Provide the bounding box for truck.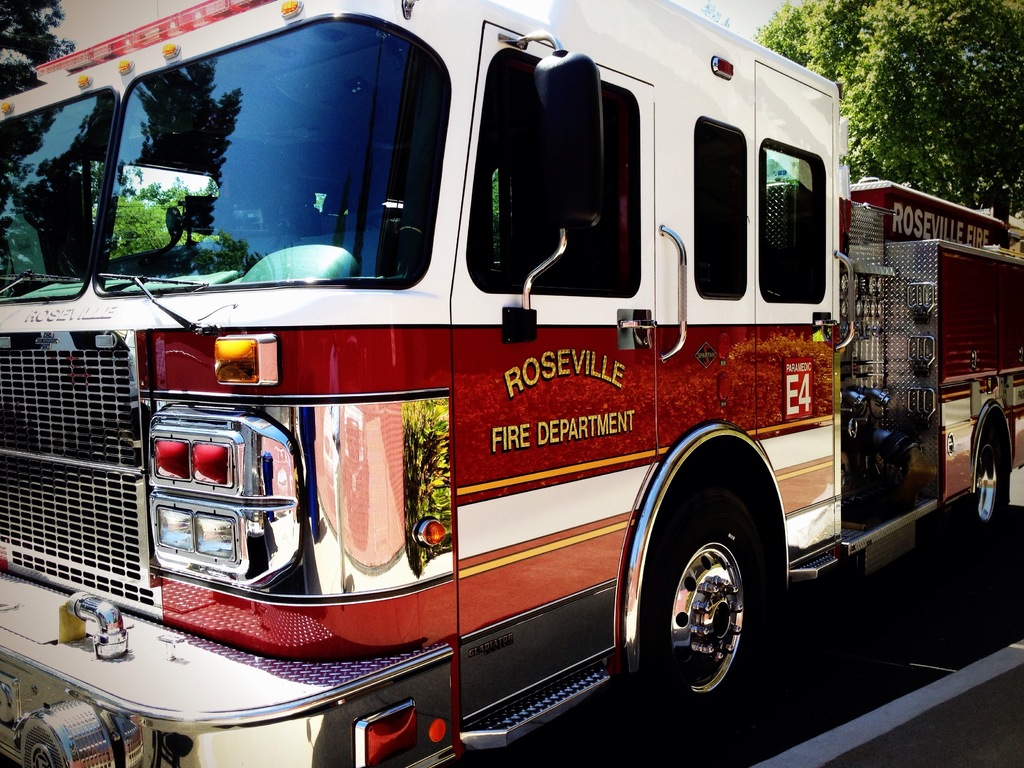
{"left": 49, "top": 0, "right": 964, "bottom": 767}.
